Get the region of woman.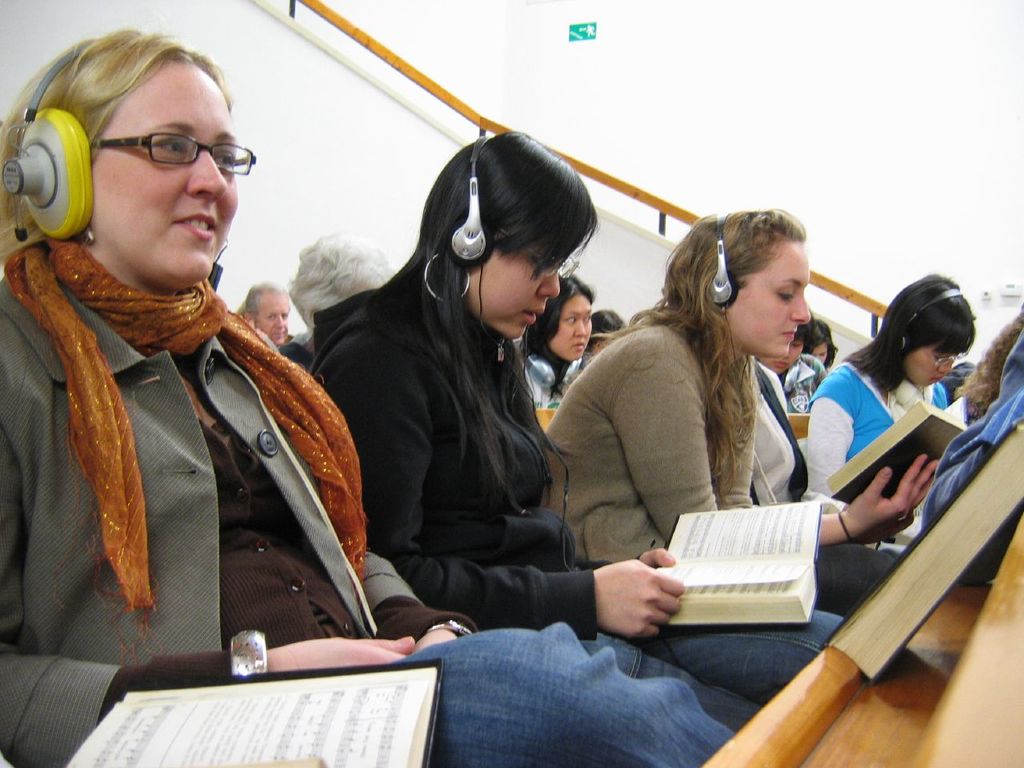
x1=921, y1=298, x2=1023, y2=538.
